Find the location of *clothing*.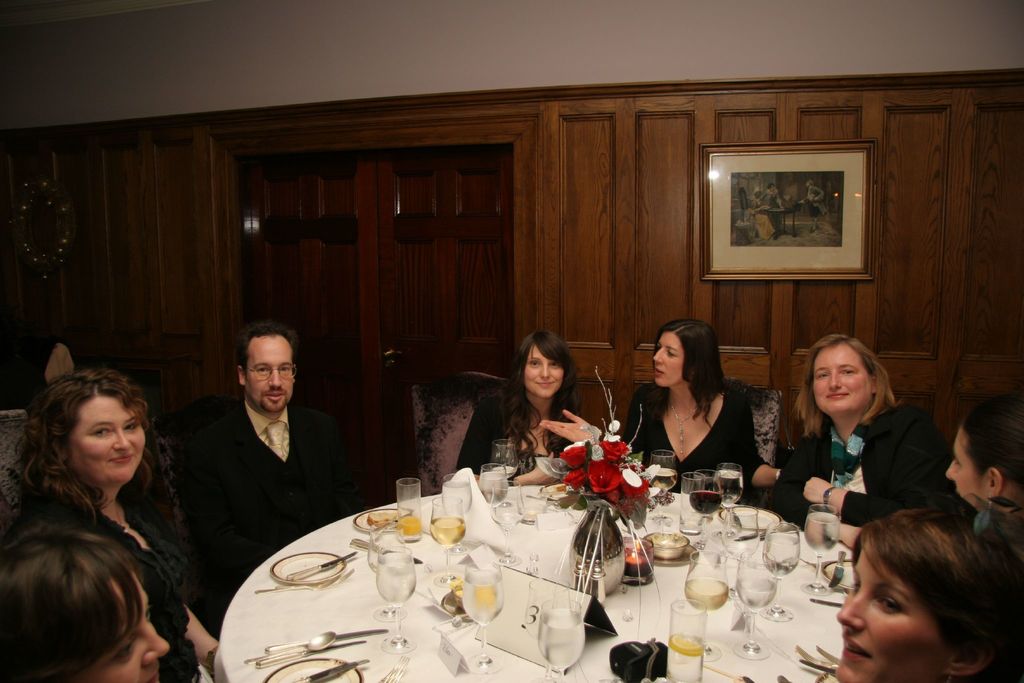
Location: Rect(772, 404, 960, 537).
